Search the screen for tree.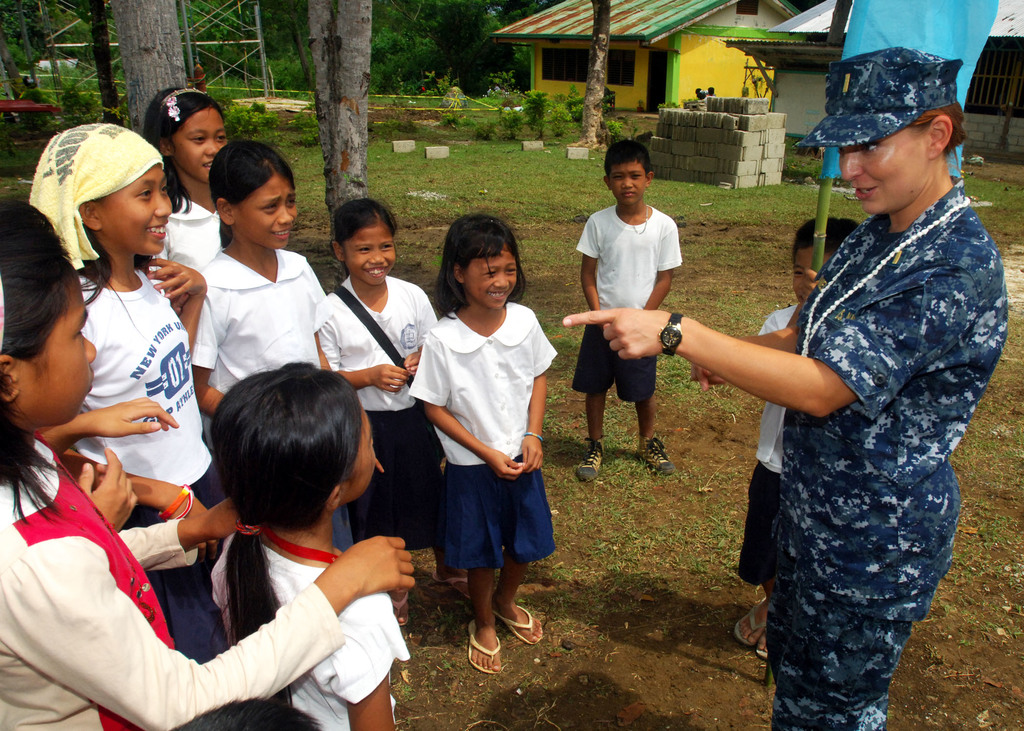
Found at detection(109, 0, 189, 139).
